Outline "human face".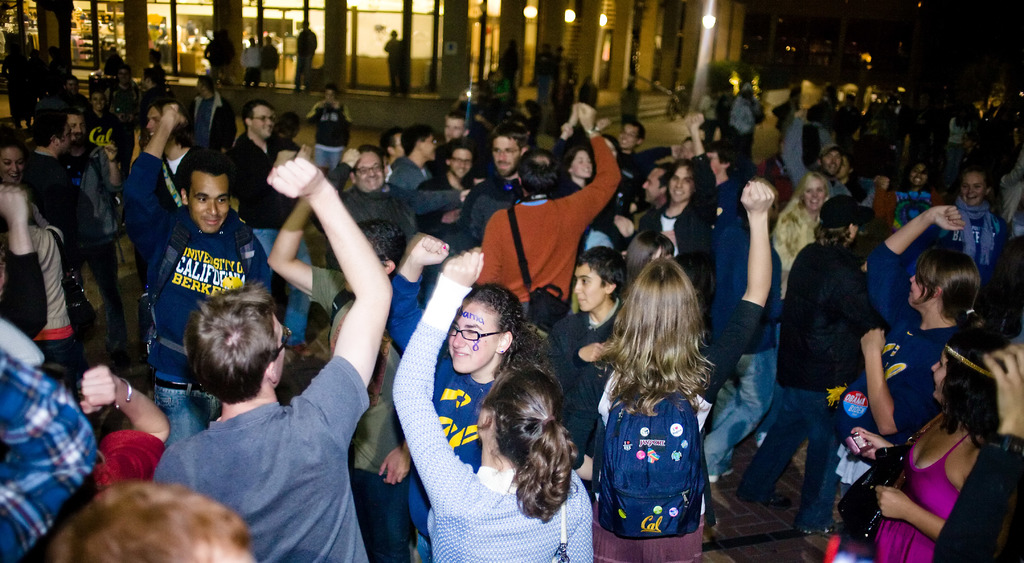
Outline: [x1=257, y1=109, x2=271, y2=134].
